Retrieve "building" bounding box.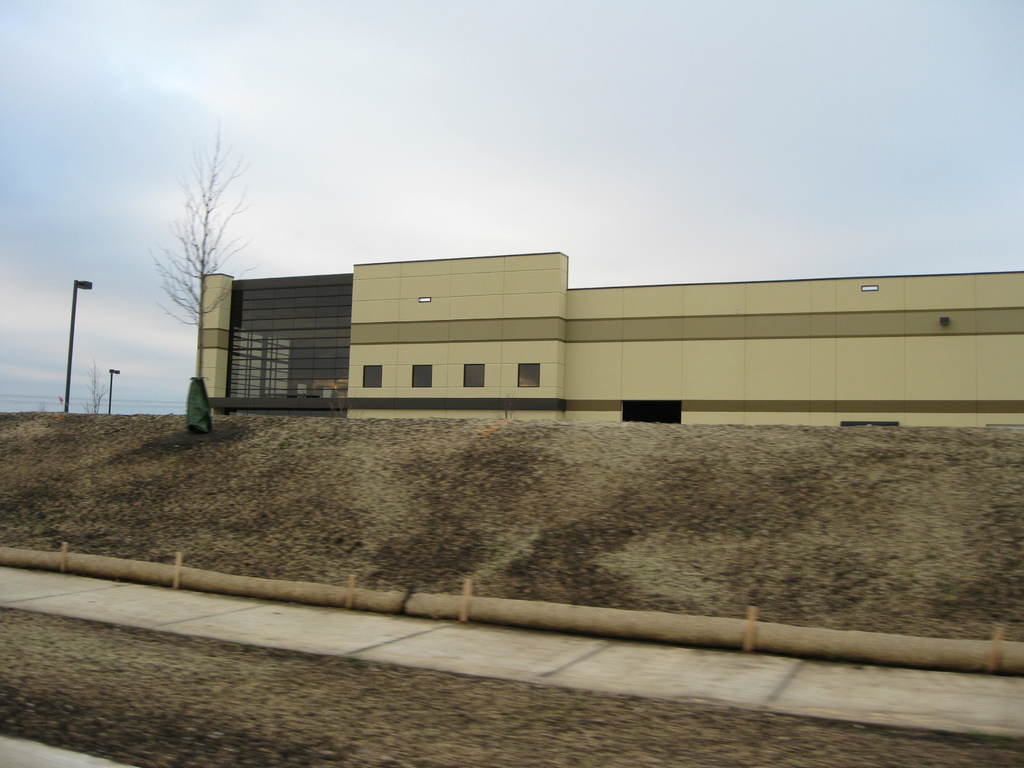
Bounding box: left=195, top=250, right=1023, bottom=425.
